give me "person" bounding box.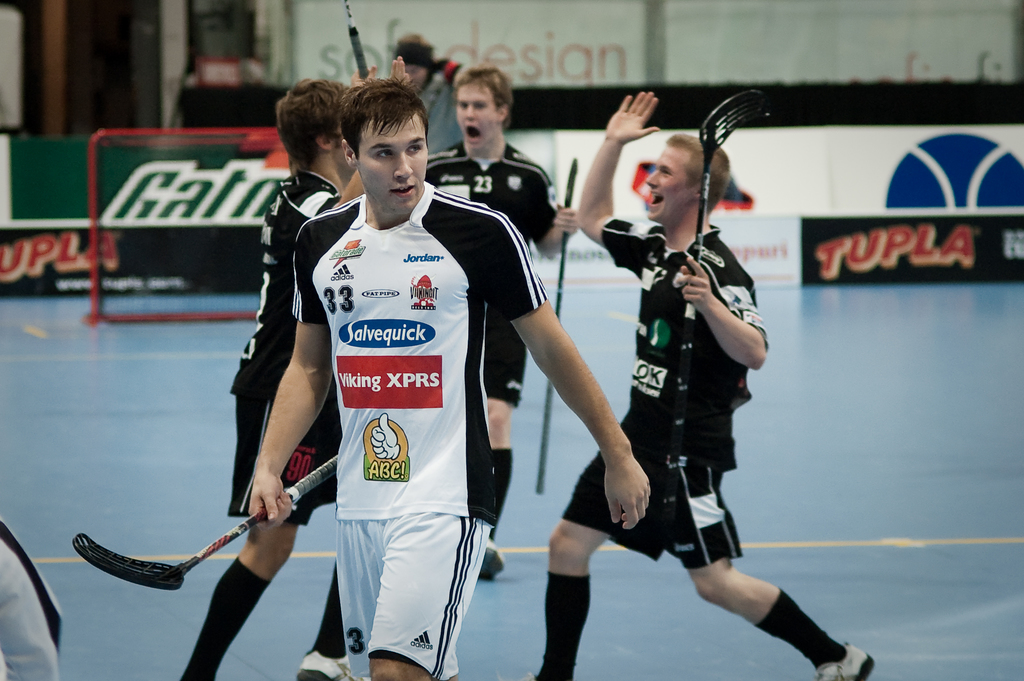
bbox=(177, 74, 360, 680).
